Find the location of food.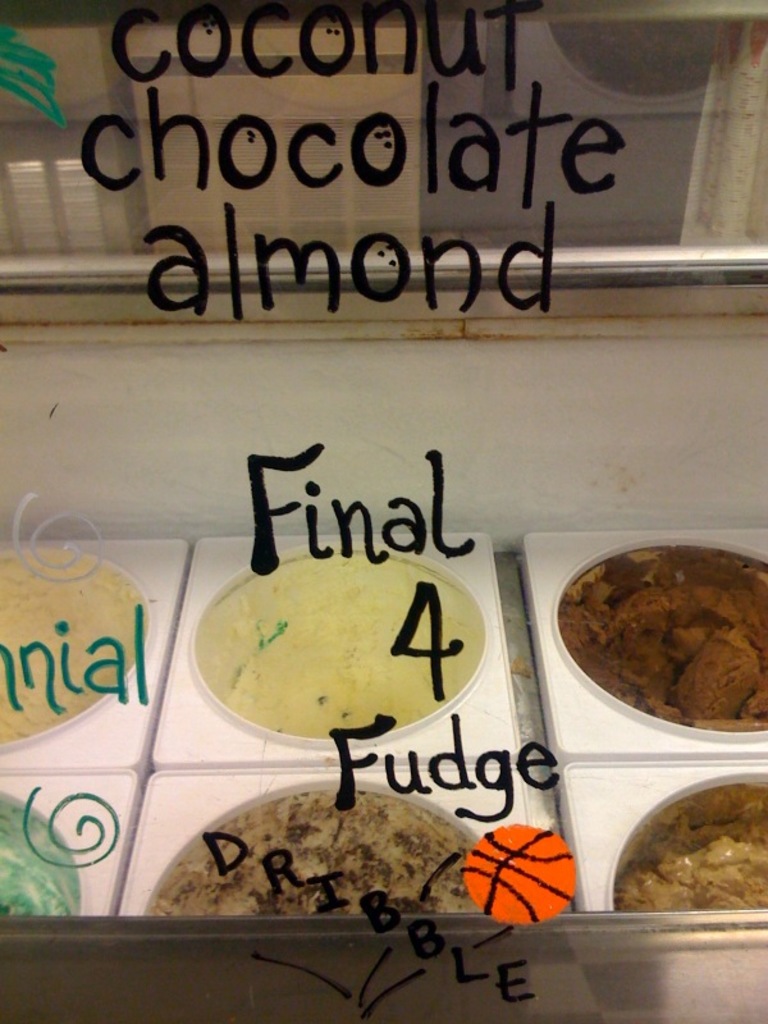
Location: (x1=559, y1=549, x2=767, y2=726).
